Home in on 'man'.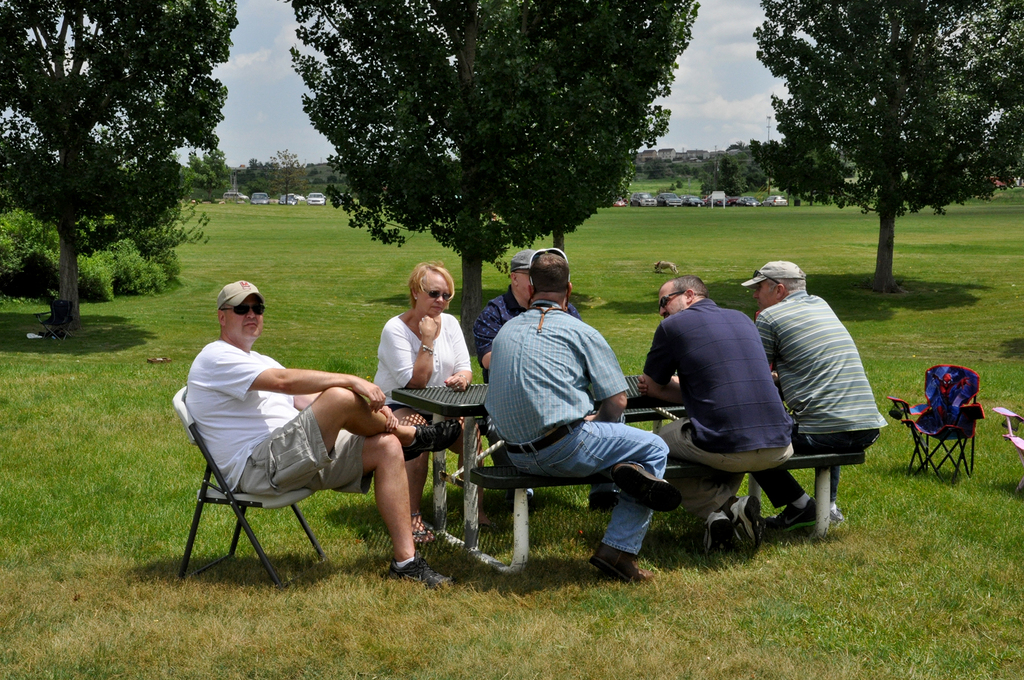
Homed in at x1=481, y1=244, x2=680, y2=584.
